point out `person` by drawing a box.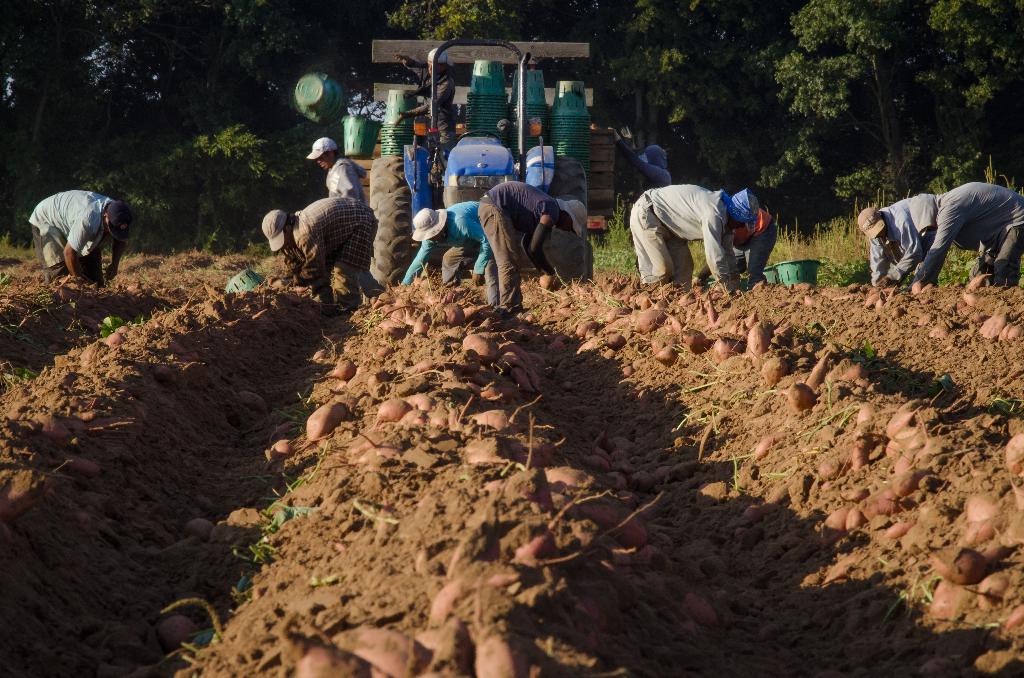
pyautogui.locateOnScreen(259, 197, 388, 311).
